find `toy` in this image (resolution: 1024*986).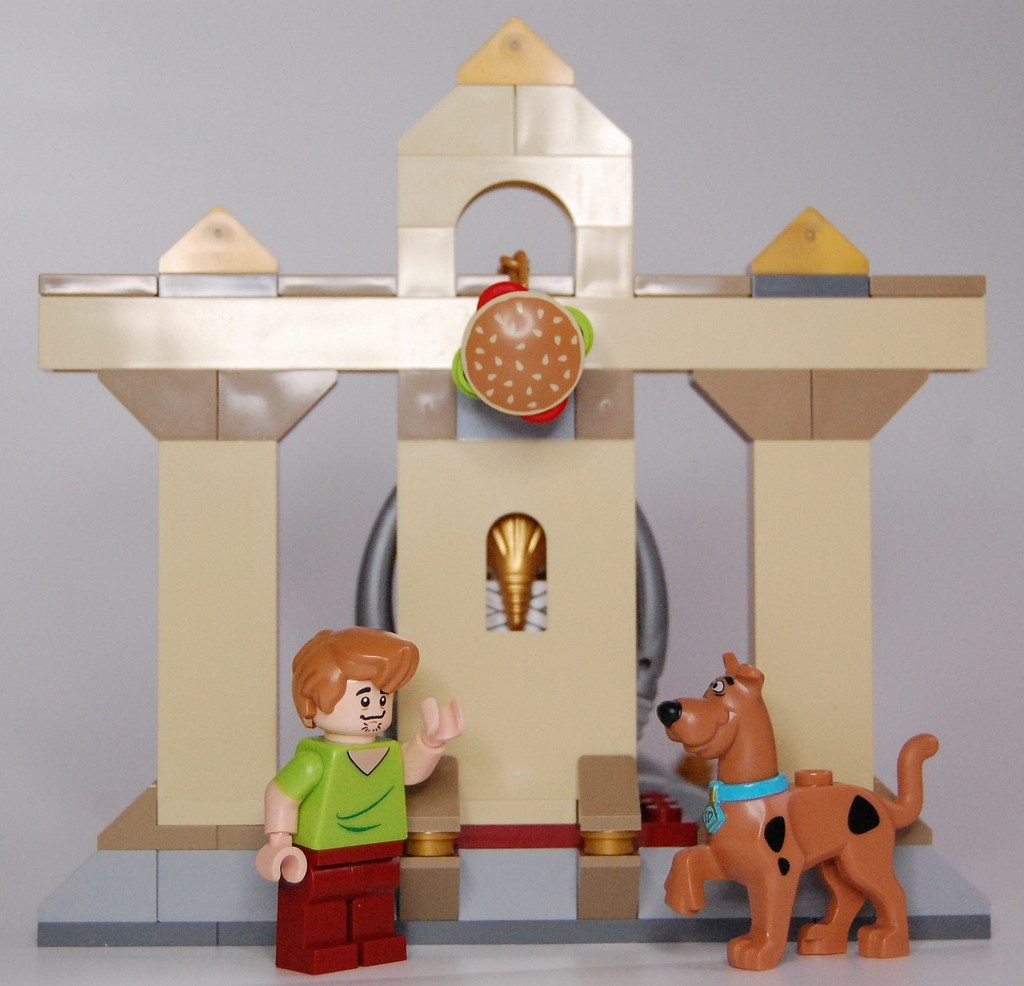
<region>245, 602, 475, 972</region>.
